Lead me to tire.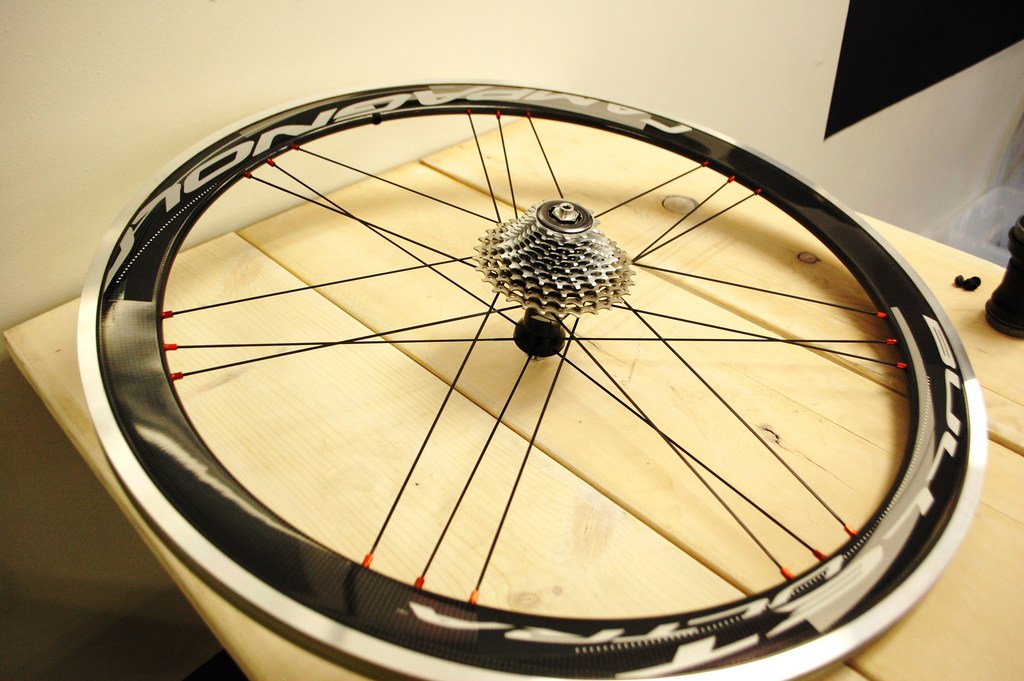
Lead to <region>47, 21, 996, 635</region>.
